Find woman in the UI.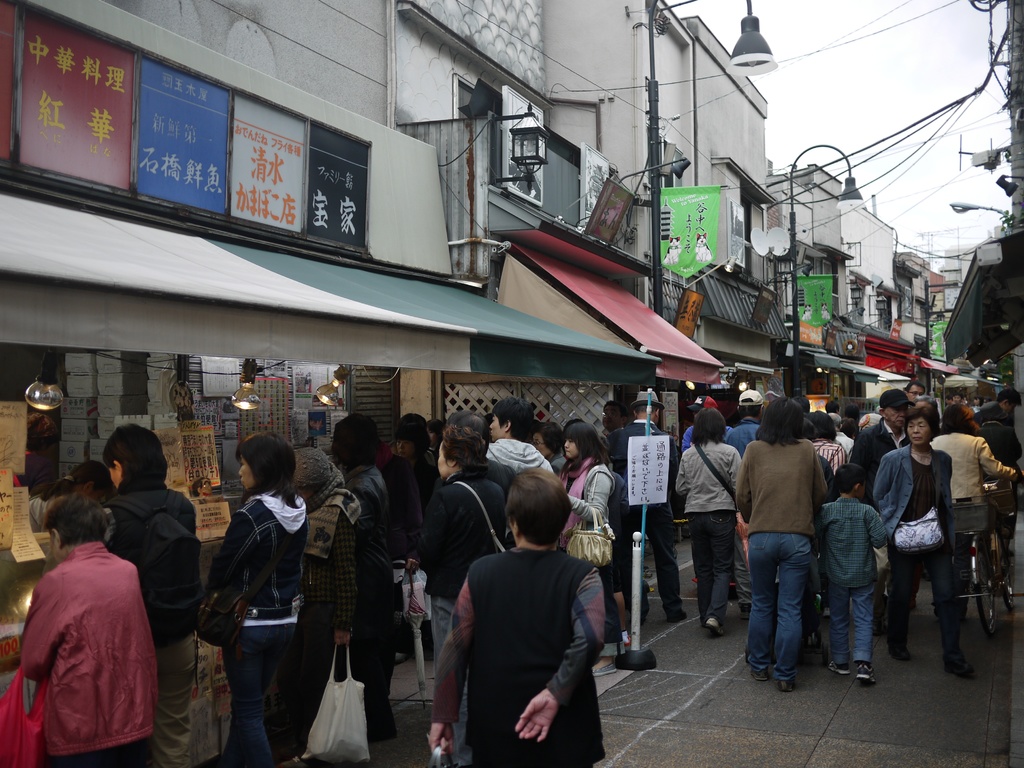
UI element at x1=191 y1=432 x2=308 y2=767.
